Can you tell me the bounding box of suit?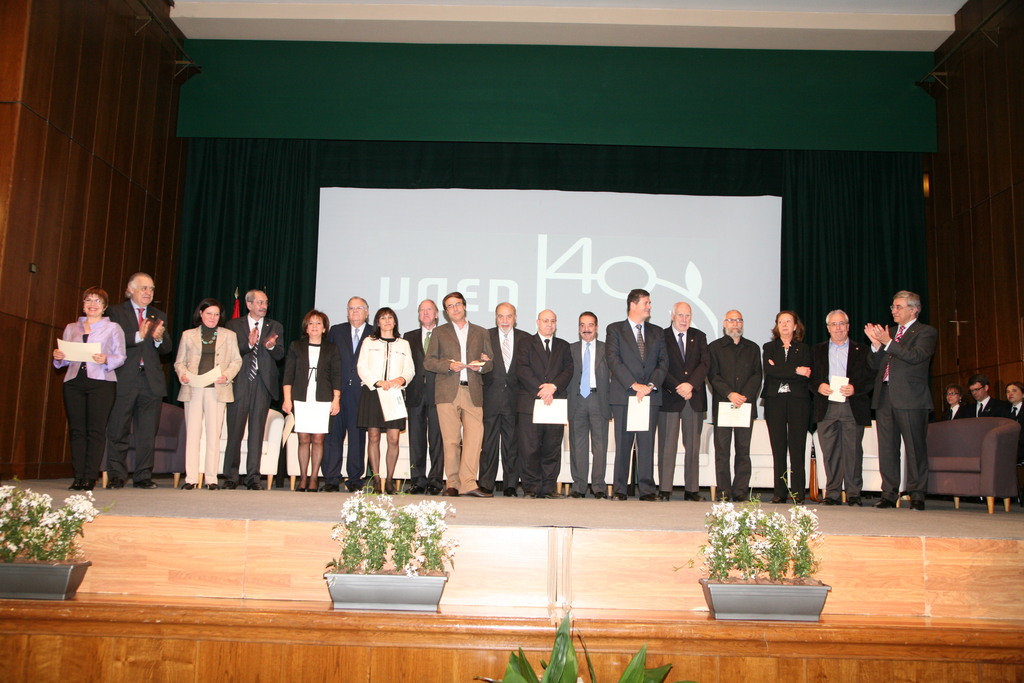
400:320:451:481.
